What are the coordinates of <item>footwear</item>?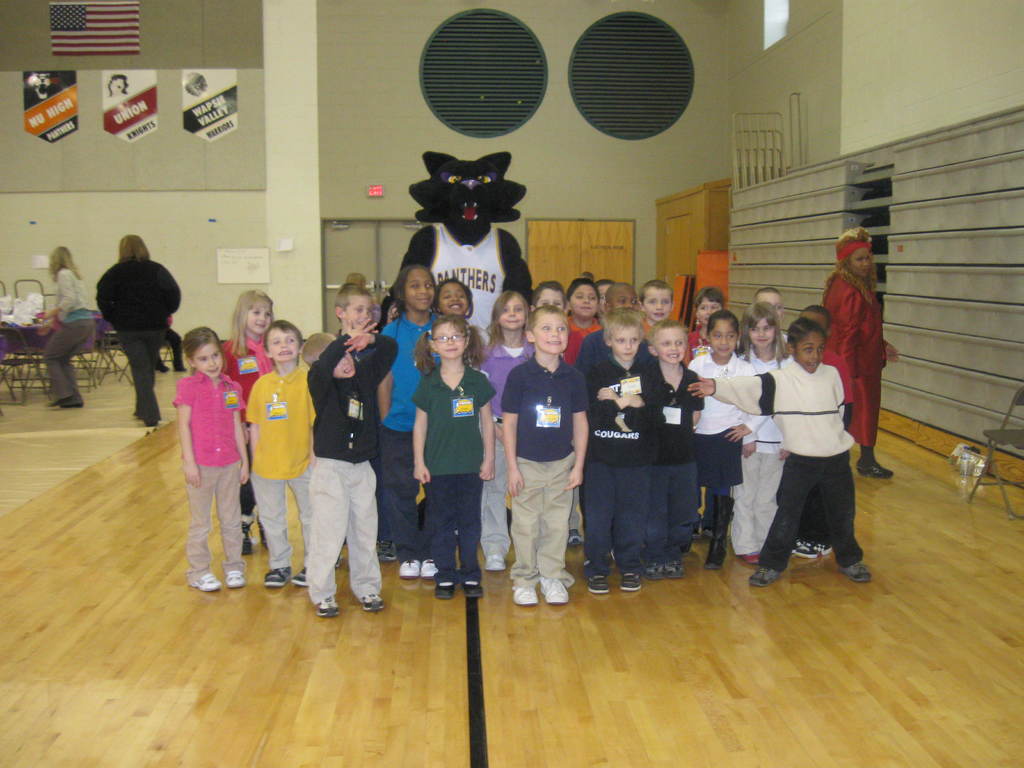
select_region(484, 553, 508, 570).
